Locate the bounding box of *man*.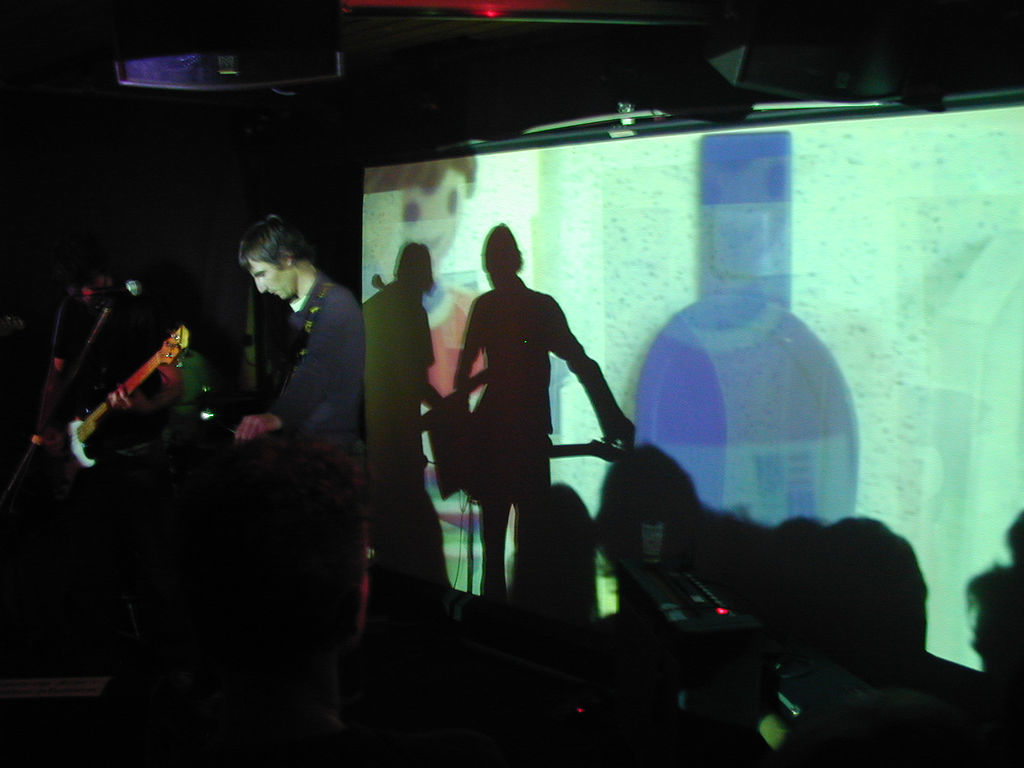
Bounding box: BBox(164, 327, 211, 432).
